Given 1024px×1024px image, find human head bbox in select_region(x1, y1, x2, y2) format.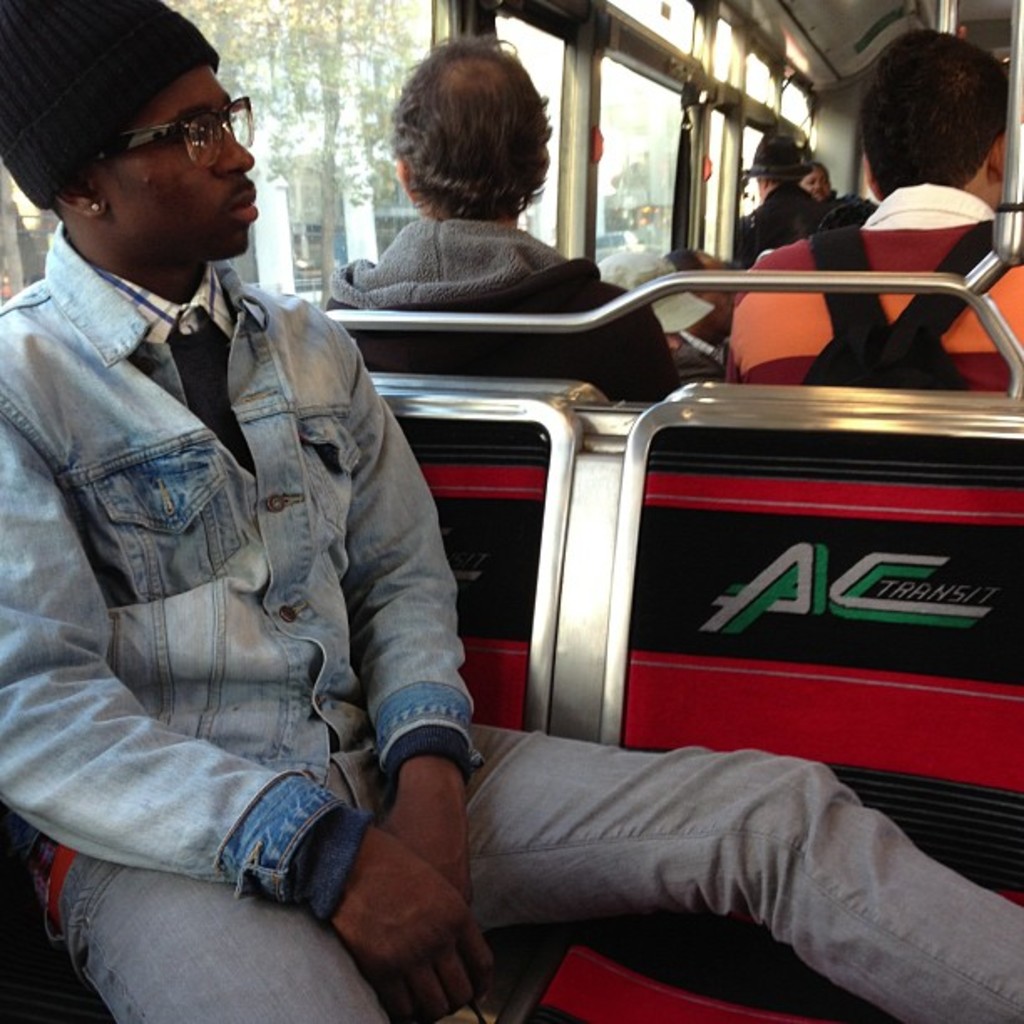
select_region(0, 3, 249, 234).
